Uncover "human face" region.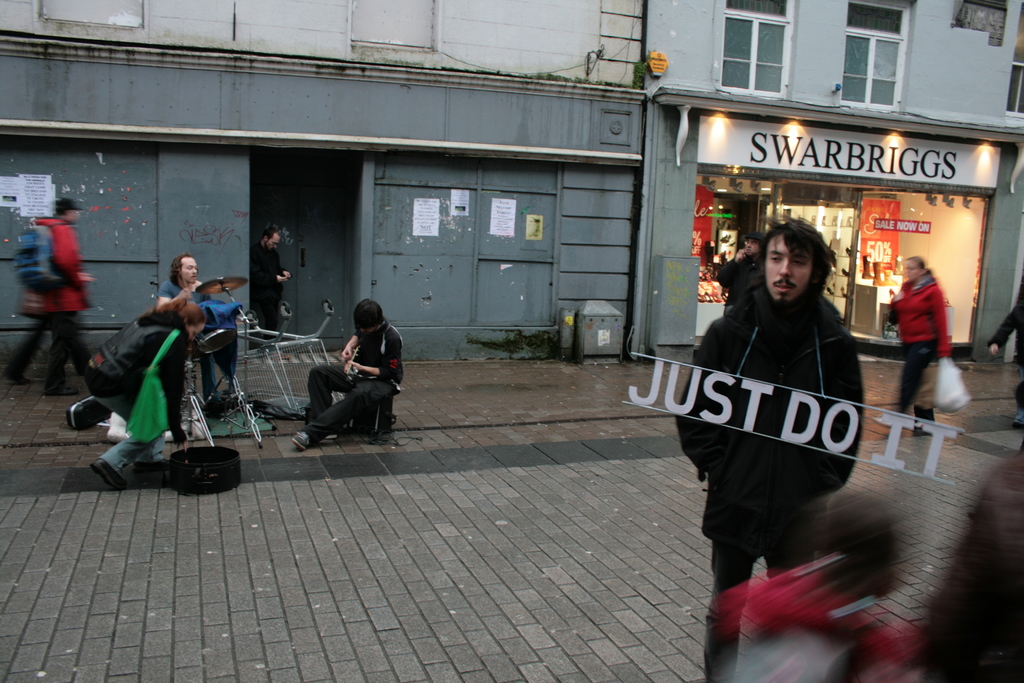
Uncovered: bbox=[907, 260, 919, 280].
